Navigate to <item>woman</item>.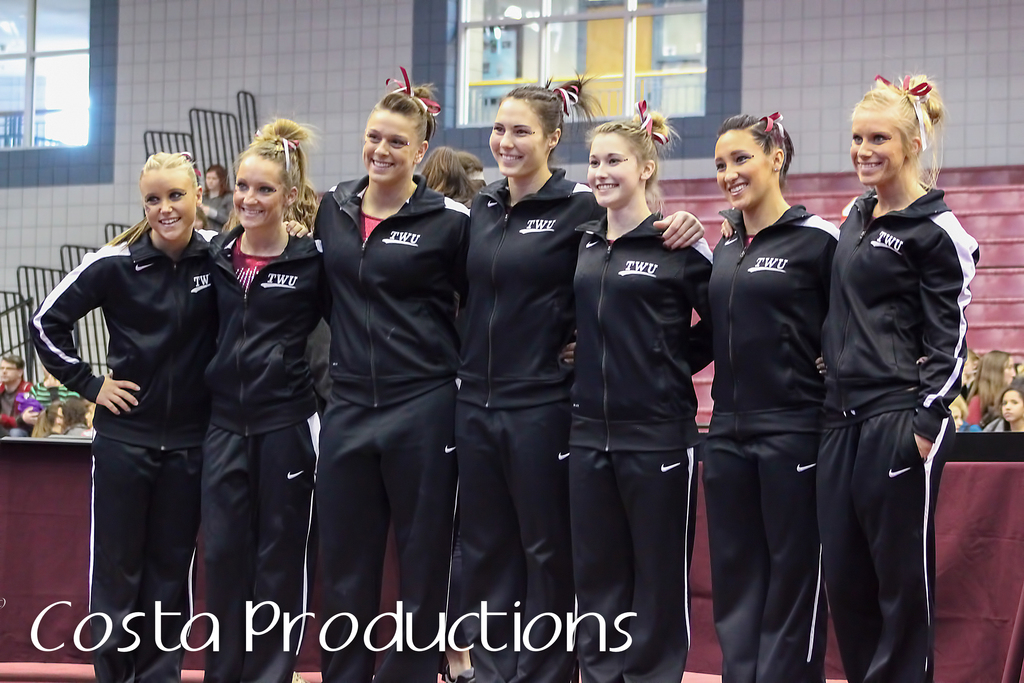
Navigation target: crop(997, 388, 1023, 431).
